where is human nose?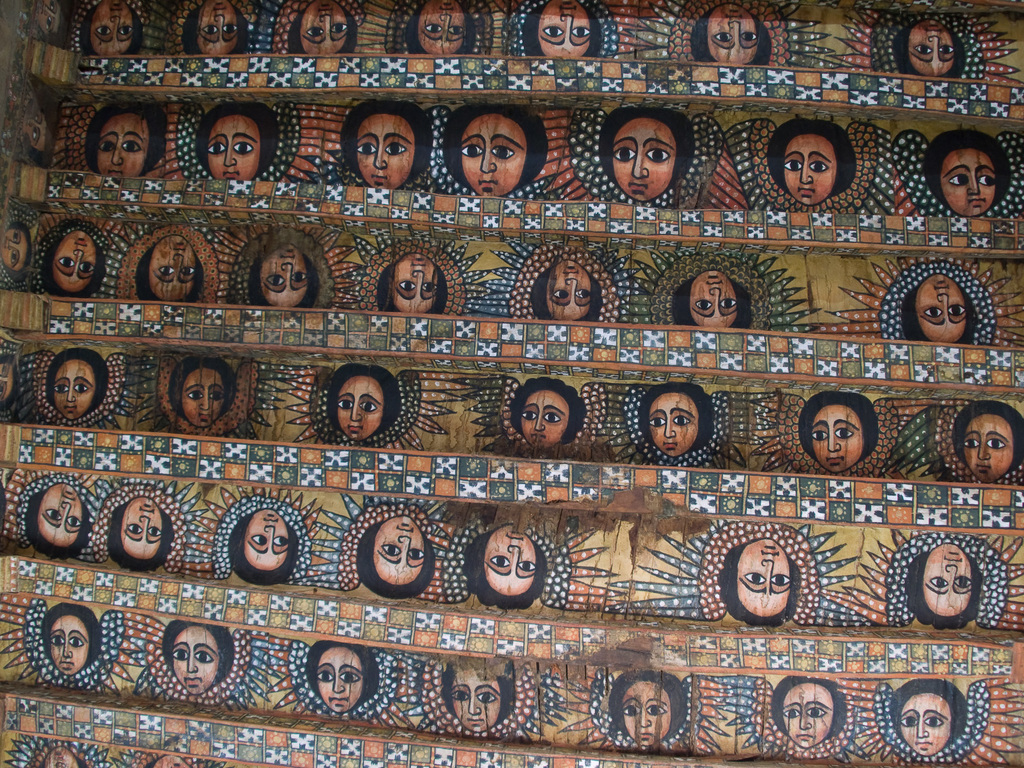
[70,381,76,400].
